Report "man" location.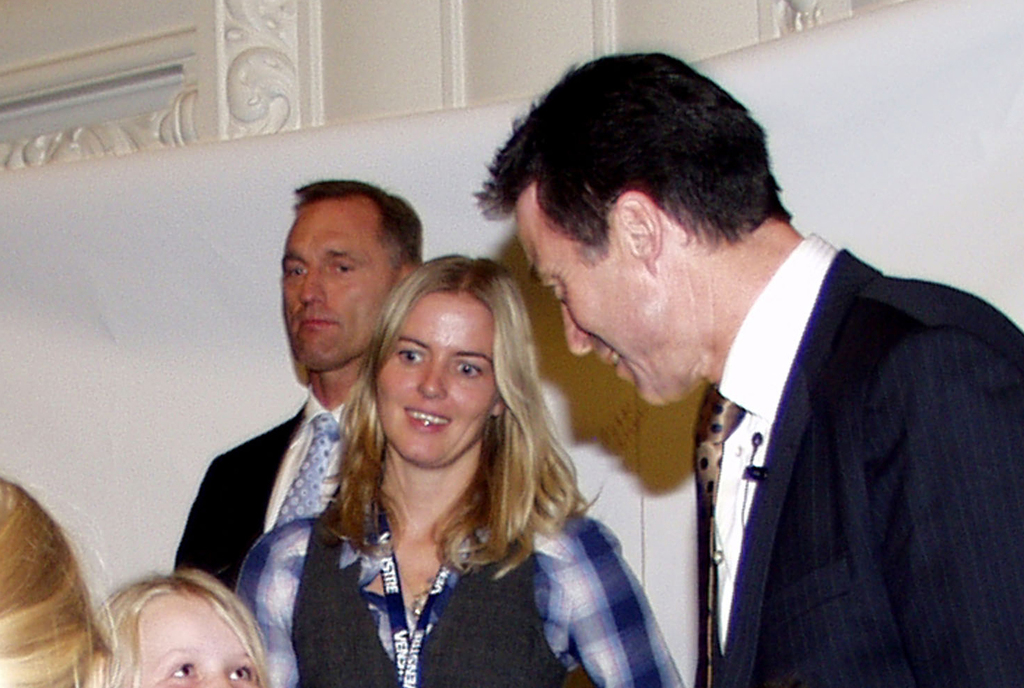
Report: box(517, 69, 1005, 675).
